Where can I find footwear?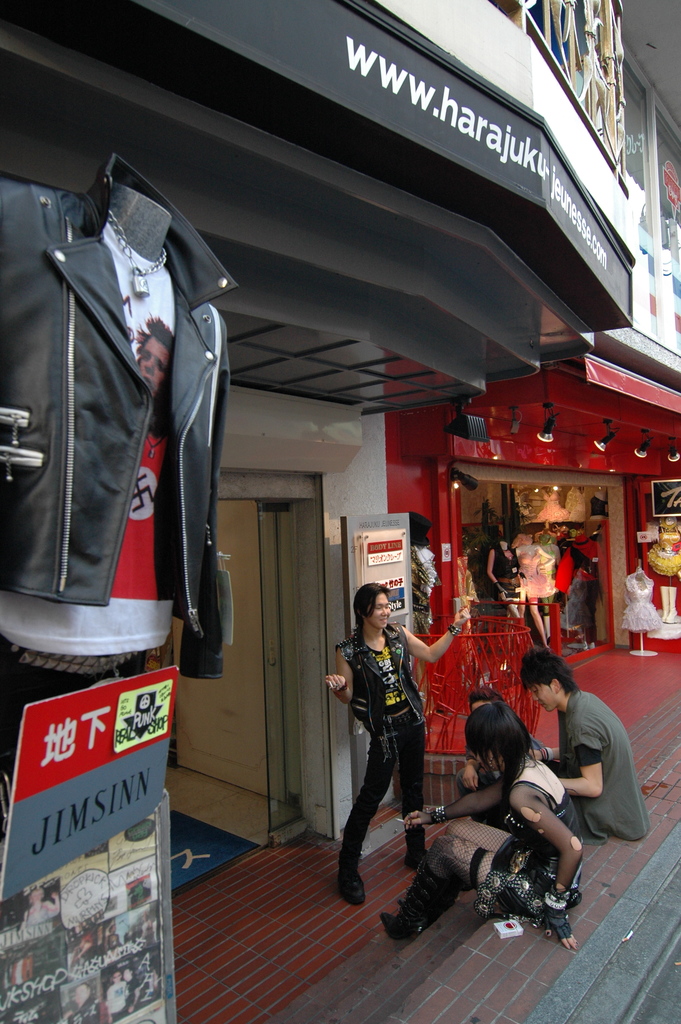
You can find it at left=381, top=883, right=451, bottom=940.
